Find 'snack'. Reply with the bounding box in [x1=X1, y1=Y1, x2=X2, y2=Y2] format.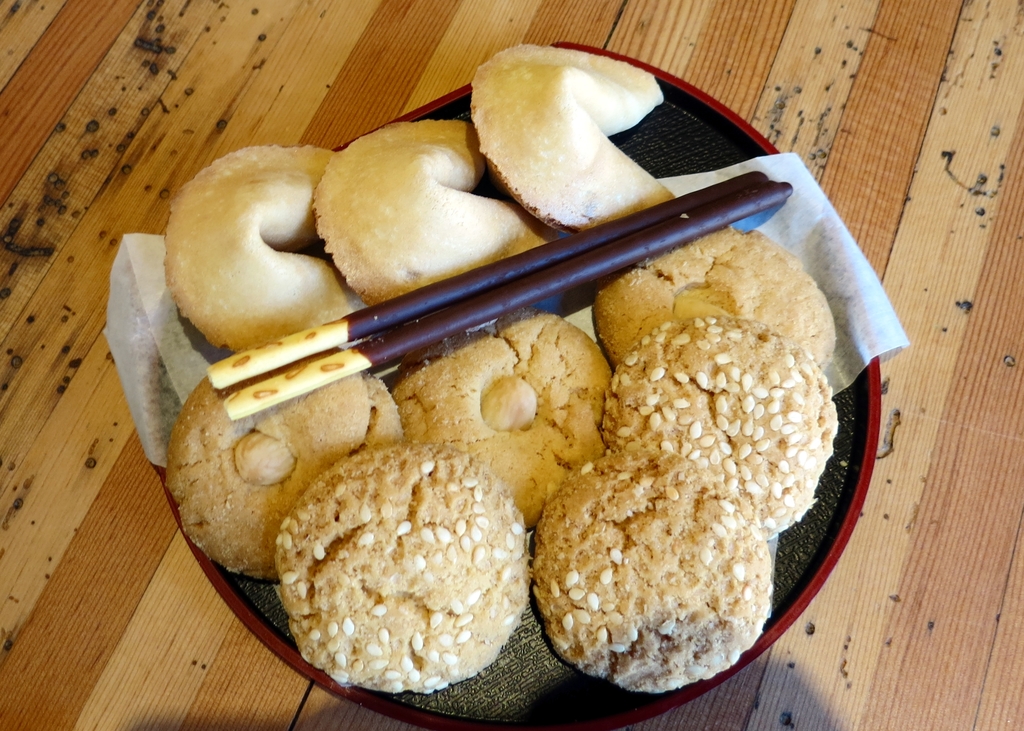
[x1=164, y1=372, x2=406, y2=586].
